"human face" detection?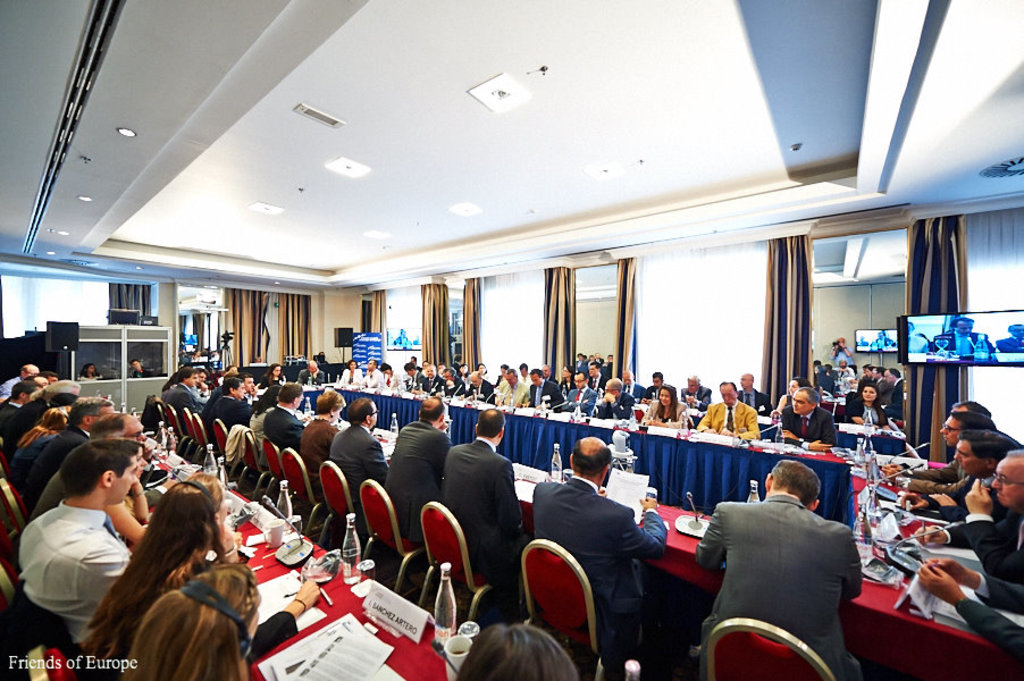
bbox=[990, 456, 1023, 506]
